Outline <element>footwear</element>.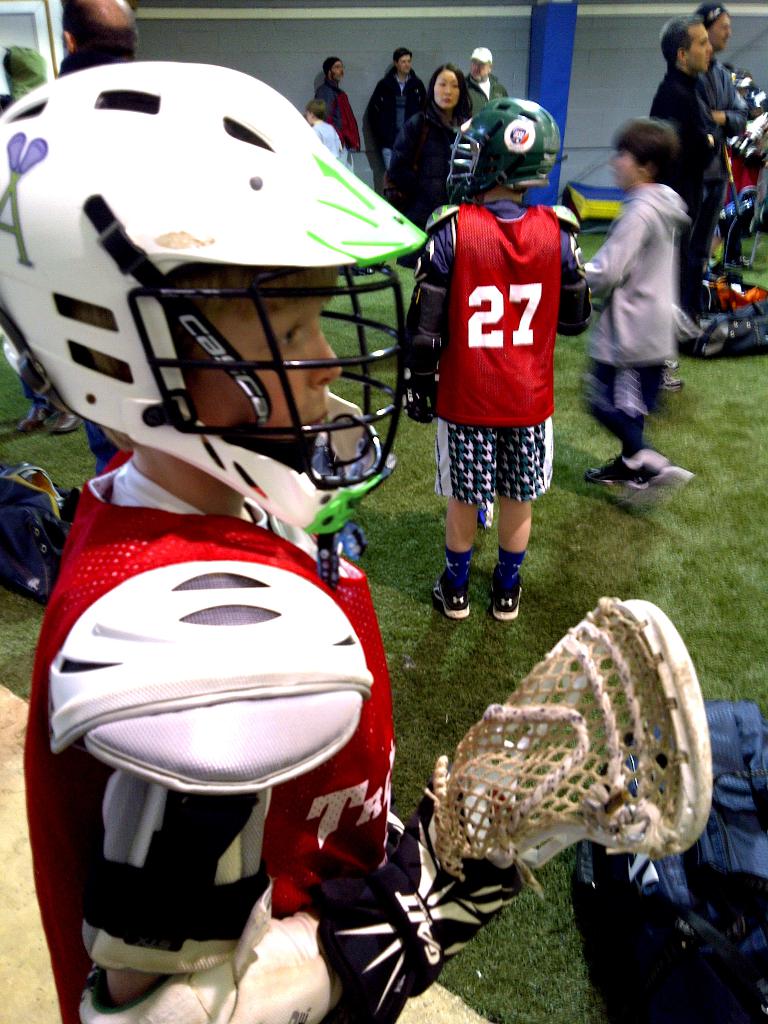
Outline: <box>657,373,682,389</box>.
